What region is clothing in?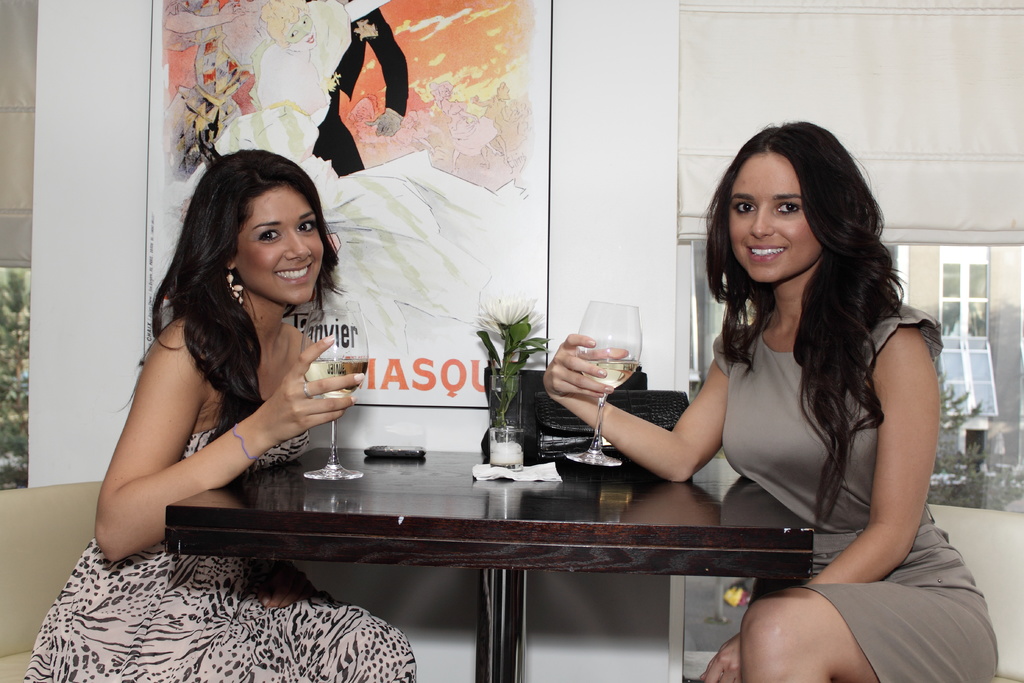
detection(17, 431, 417, 682).
